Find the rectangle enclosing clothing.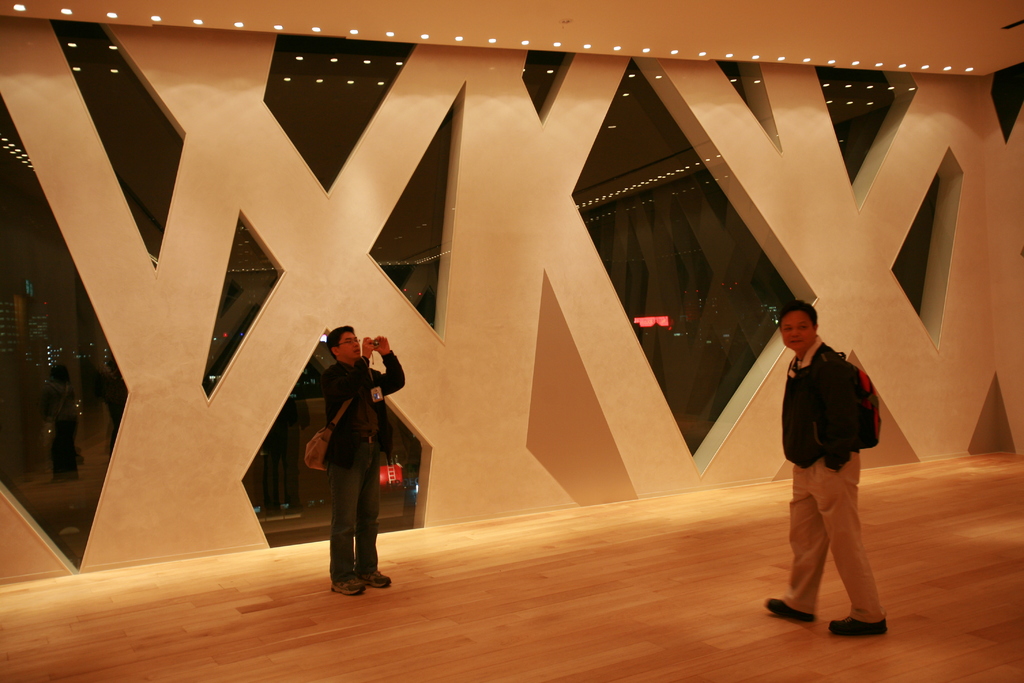
crop(776, 336, 885, 621).
